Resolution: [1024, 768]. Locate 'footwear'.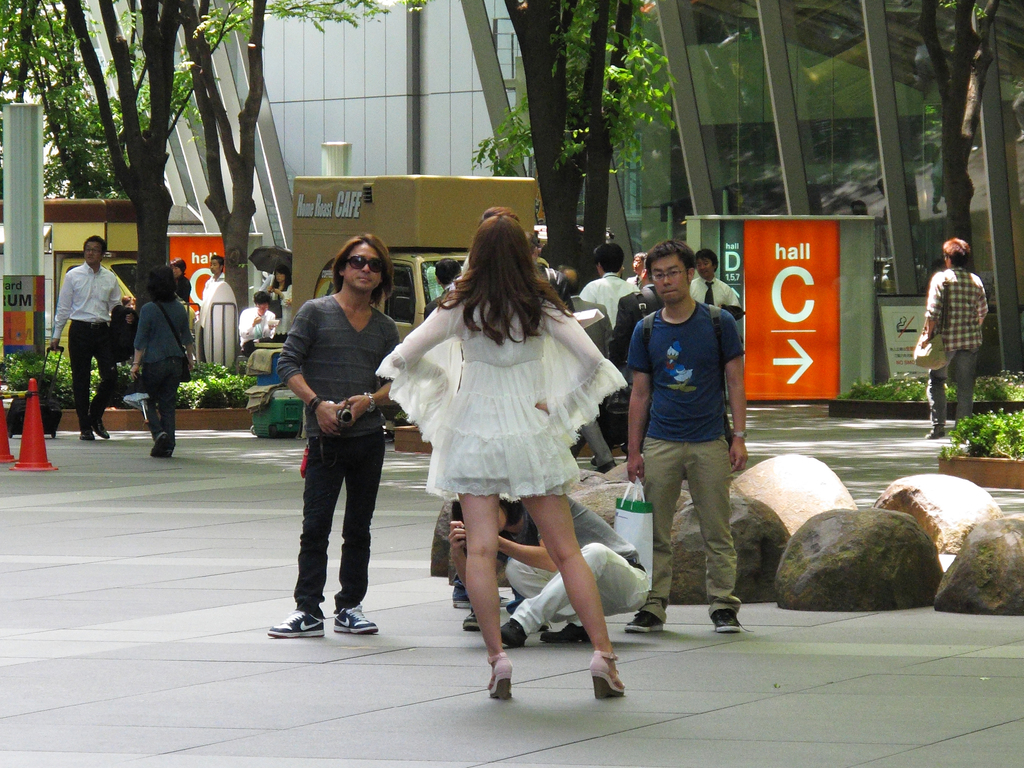
596,459,615,473.
